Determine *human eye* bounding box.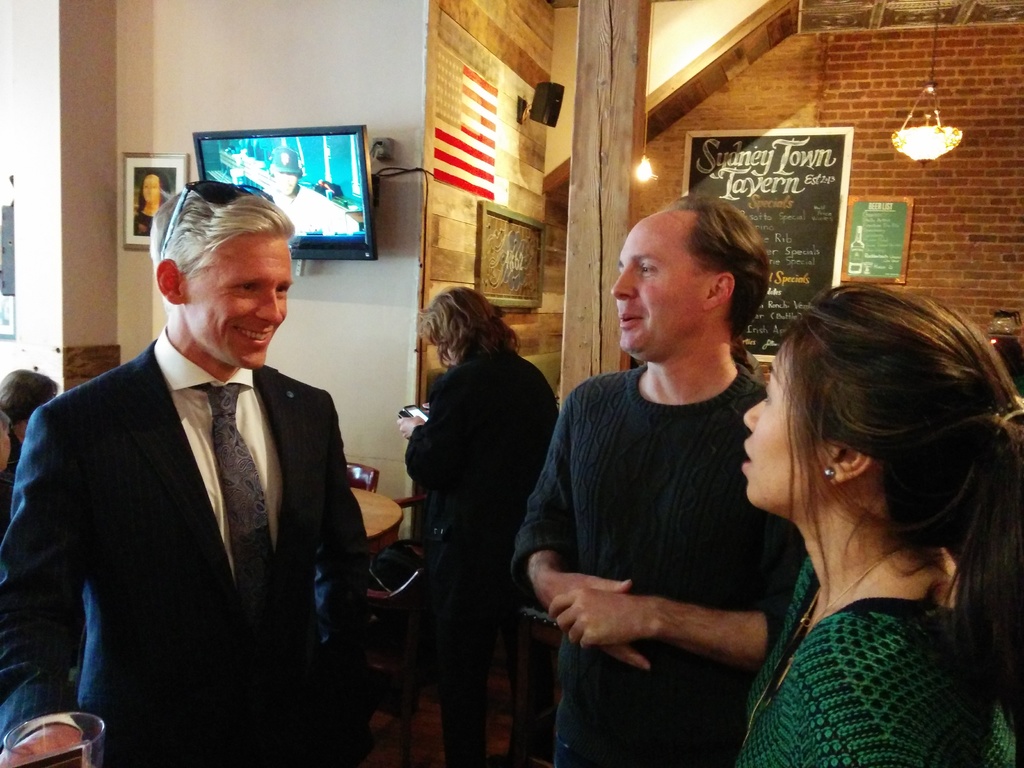
Determined: x1=232 y1=281 x2=259 y2=294.
